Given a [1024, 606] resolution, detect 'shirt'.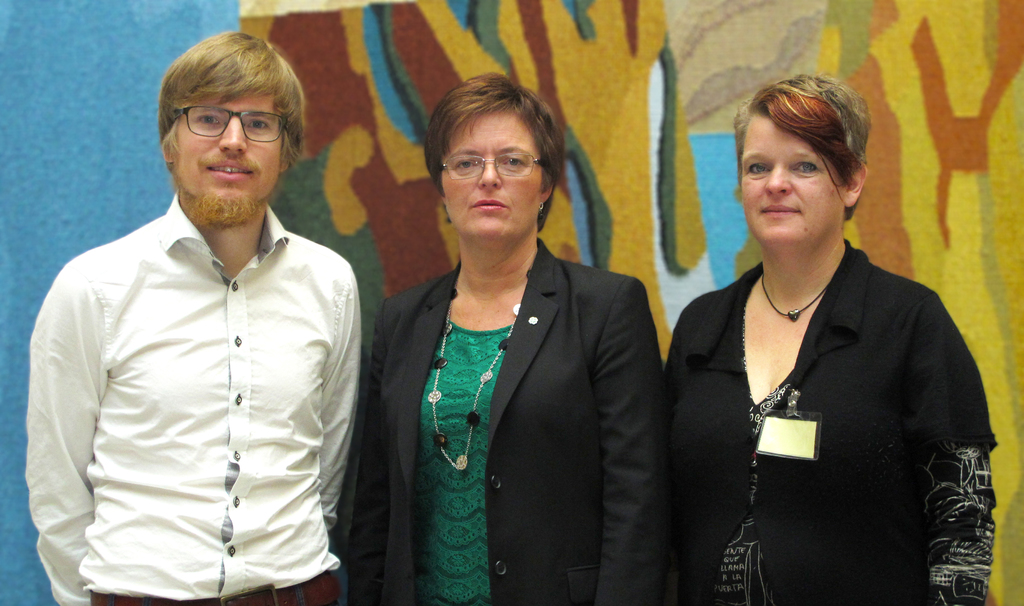
[34, 157, 374, 591].
